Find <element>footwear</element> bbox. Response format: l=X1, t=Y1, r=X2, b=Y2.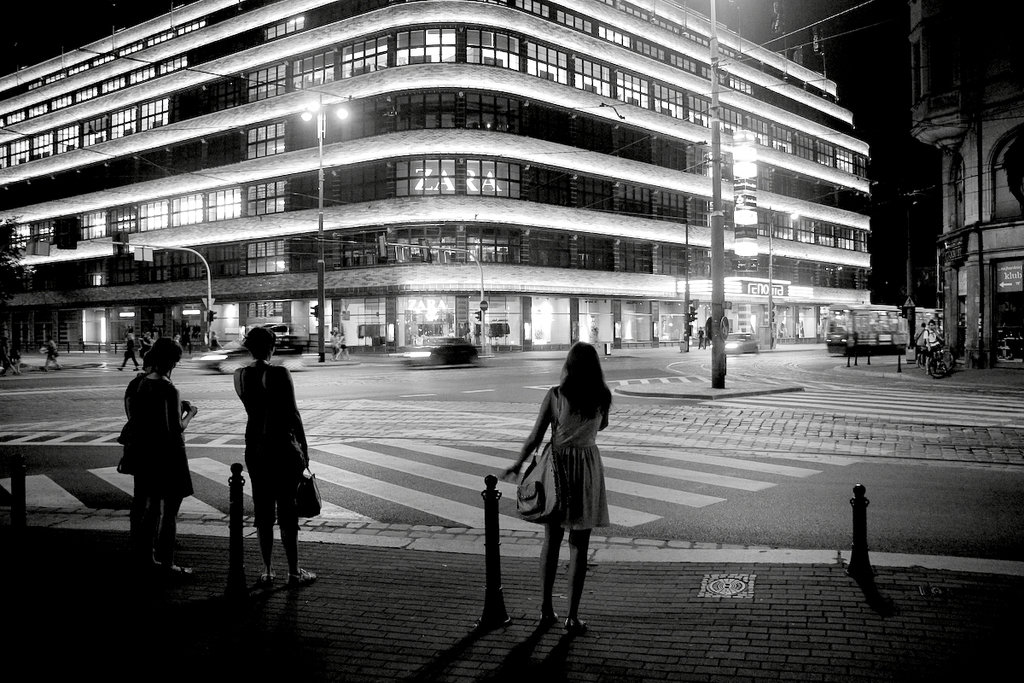
l=147, t=561, r=158, b=578.
